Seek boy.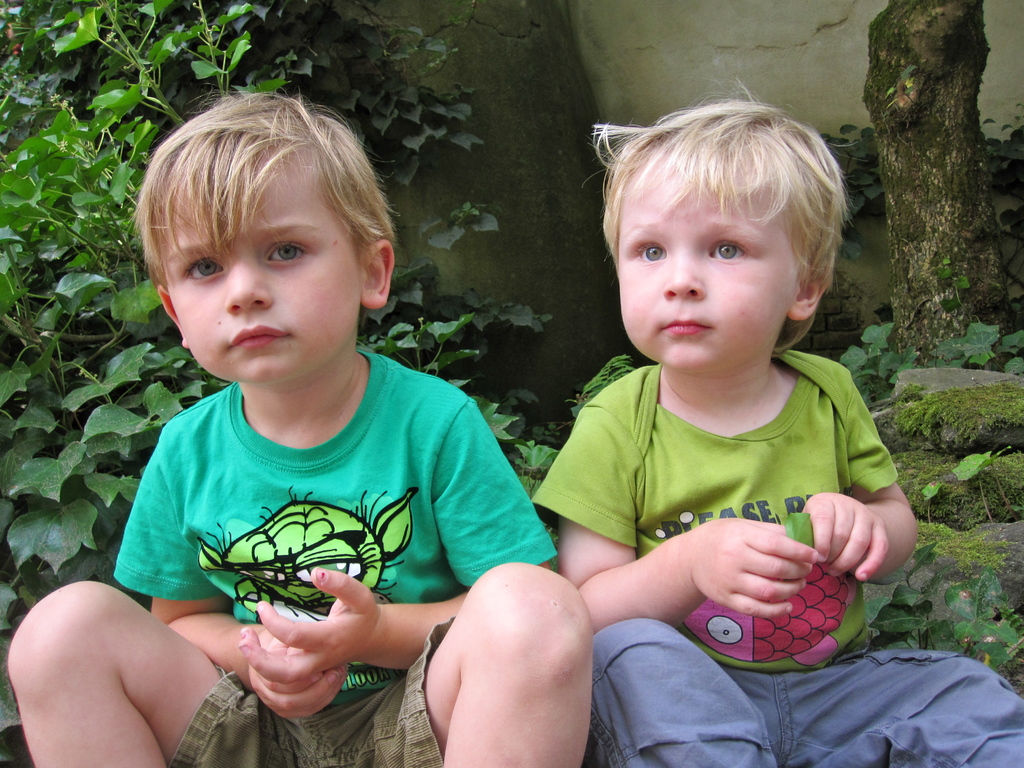
4 89 597 767.
